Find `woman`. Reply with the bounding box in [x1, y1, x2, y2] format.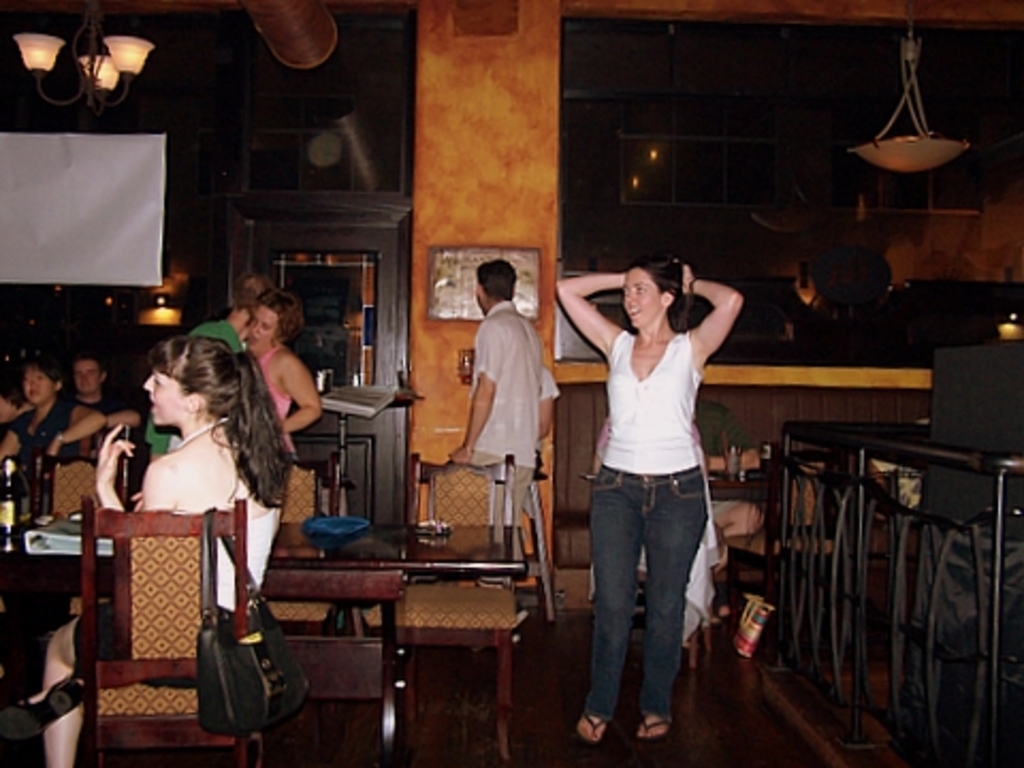
[239, 288, 324, 461].
